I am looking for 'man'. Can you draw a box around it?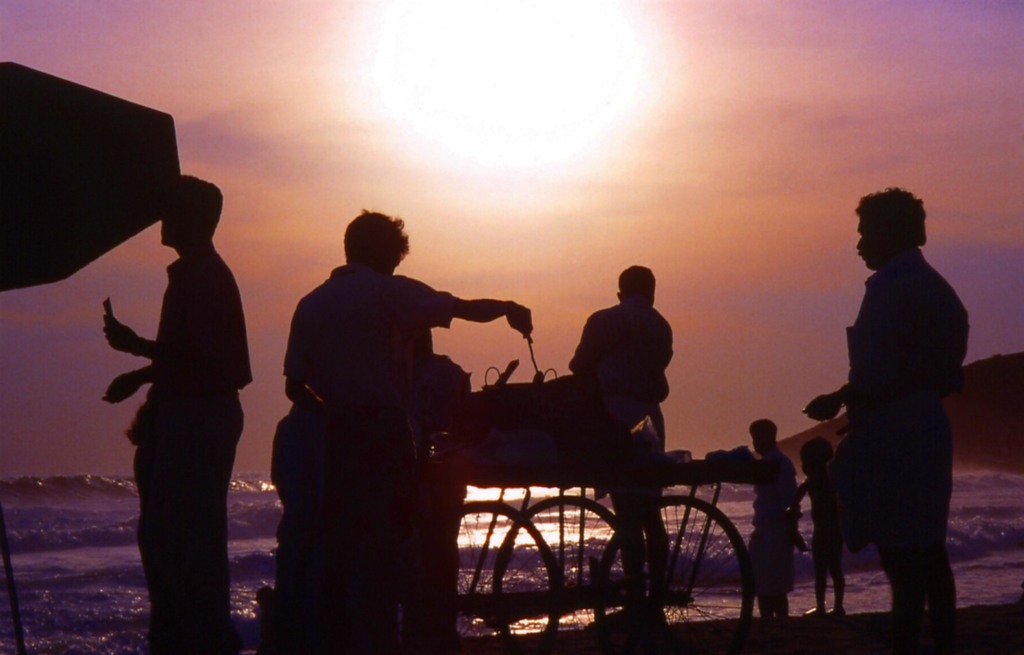
Sure, the bounding box is detection(741, 412, 803, 654).
